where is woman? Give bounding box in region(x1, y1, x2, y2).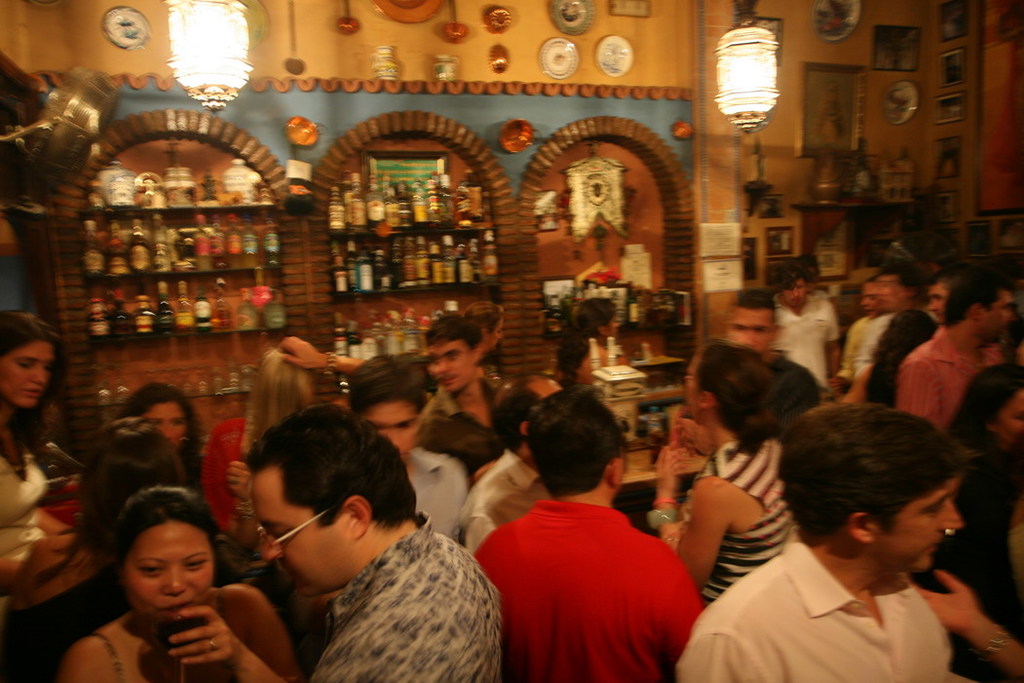
region(226, 335, 377, 527).
